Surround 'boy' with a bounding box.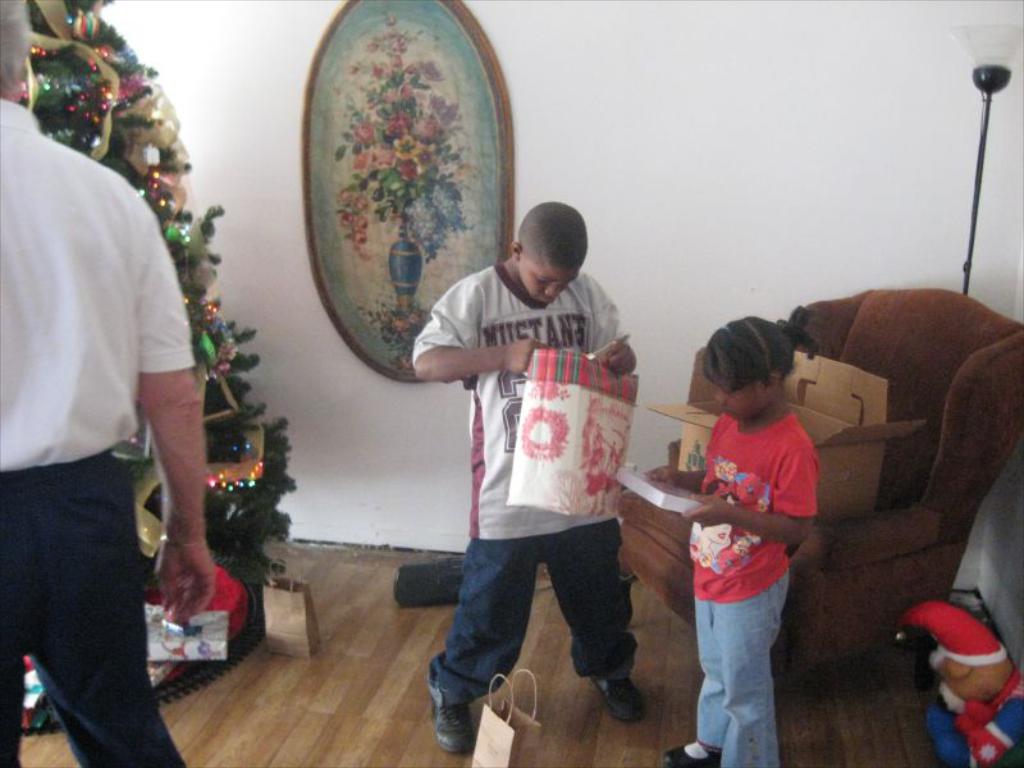
(x1=419, y1=201, x2=649, y2=755).
